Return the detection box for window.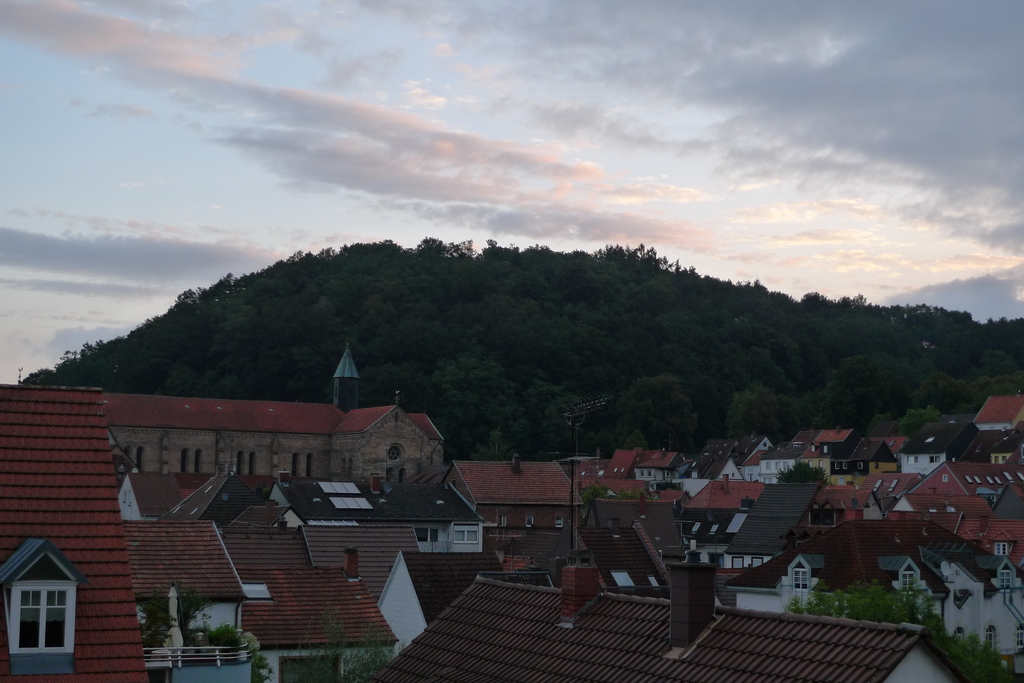
l=900, t=566, r=913, b=602.
